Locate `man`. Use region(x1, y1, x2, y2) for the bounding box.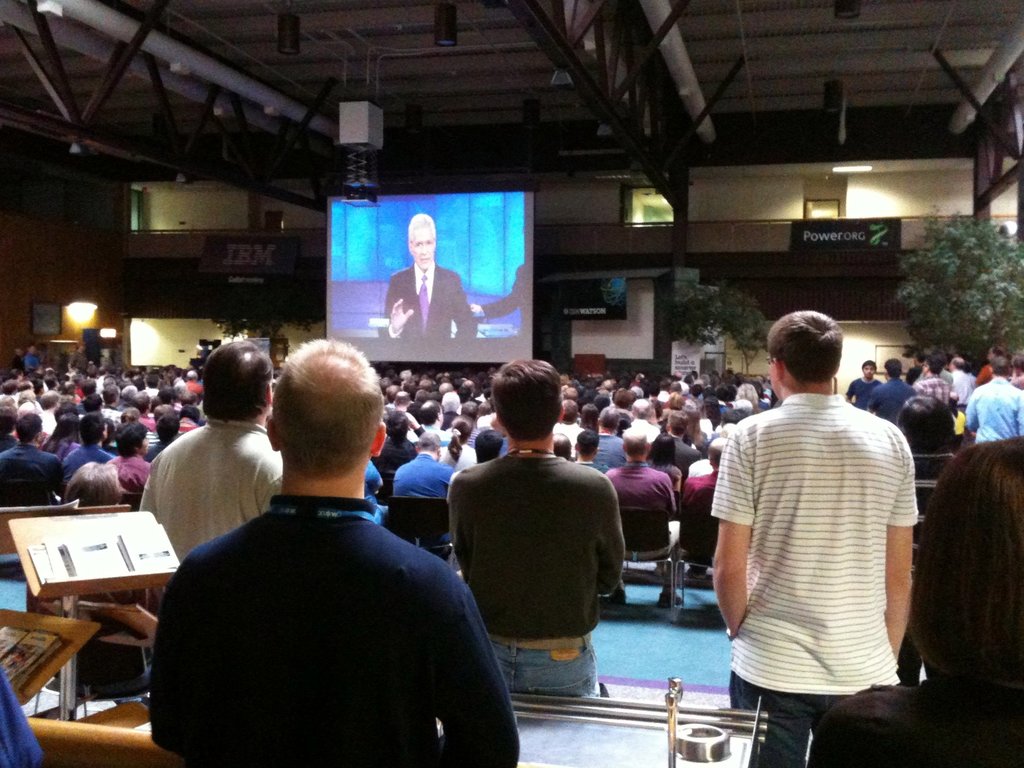
region(471, 264, 531, 340).
